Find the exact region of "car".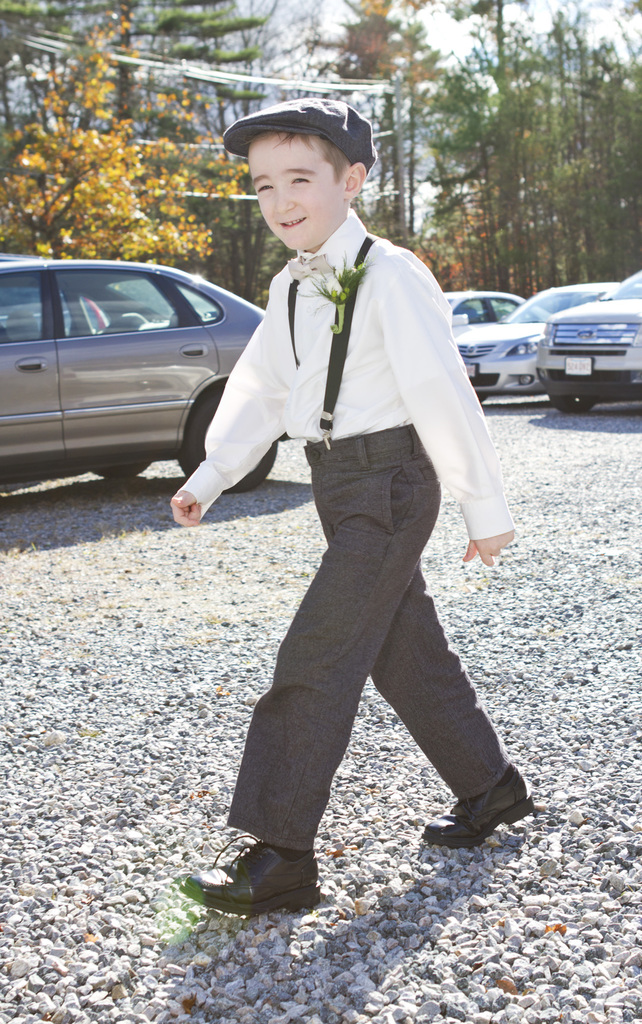
Exact region: 536, 269, 641, 416.
